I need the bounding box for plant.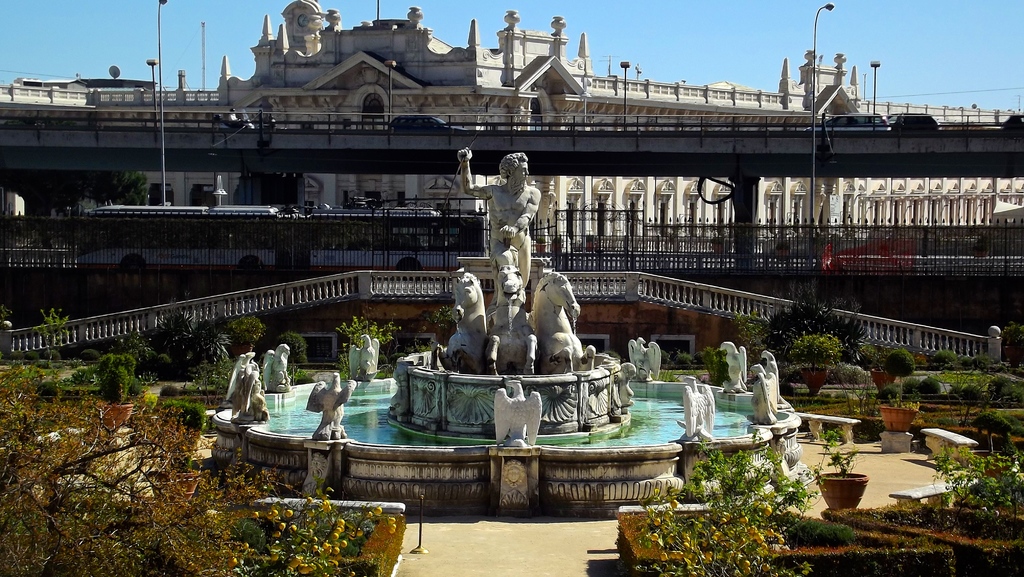
Here it is: [x1=397, y1=332, x2=442, y2=355].
